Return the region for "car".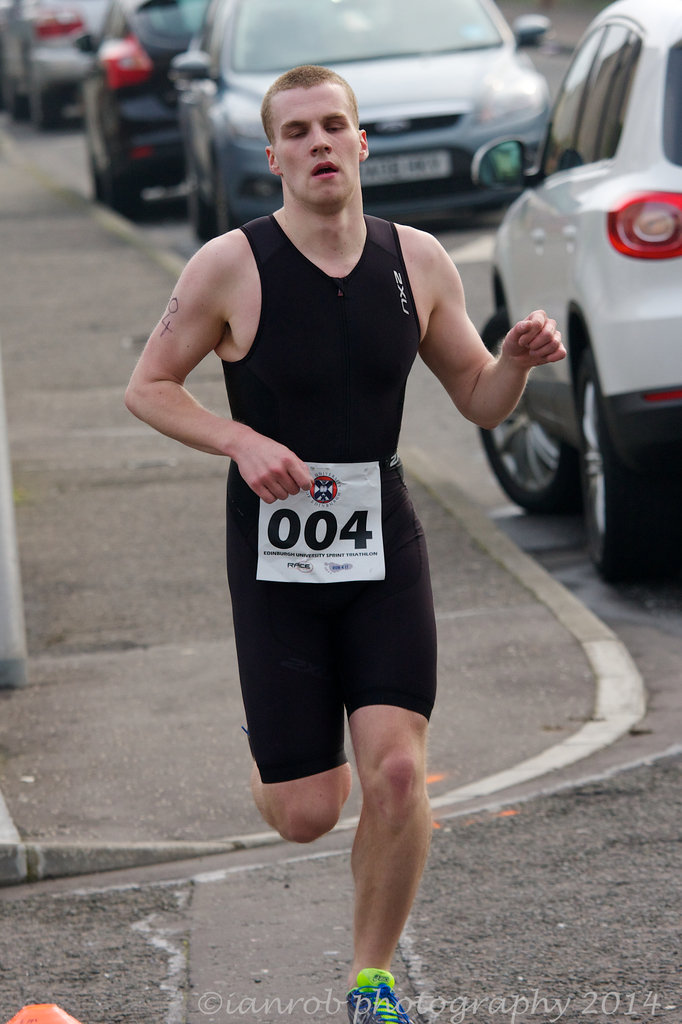
x1=486, y1=0, x2=681, y2=585.
